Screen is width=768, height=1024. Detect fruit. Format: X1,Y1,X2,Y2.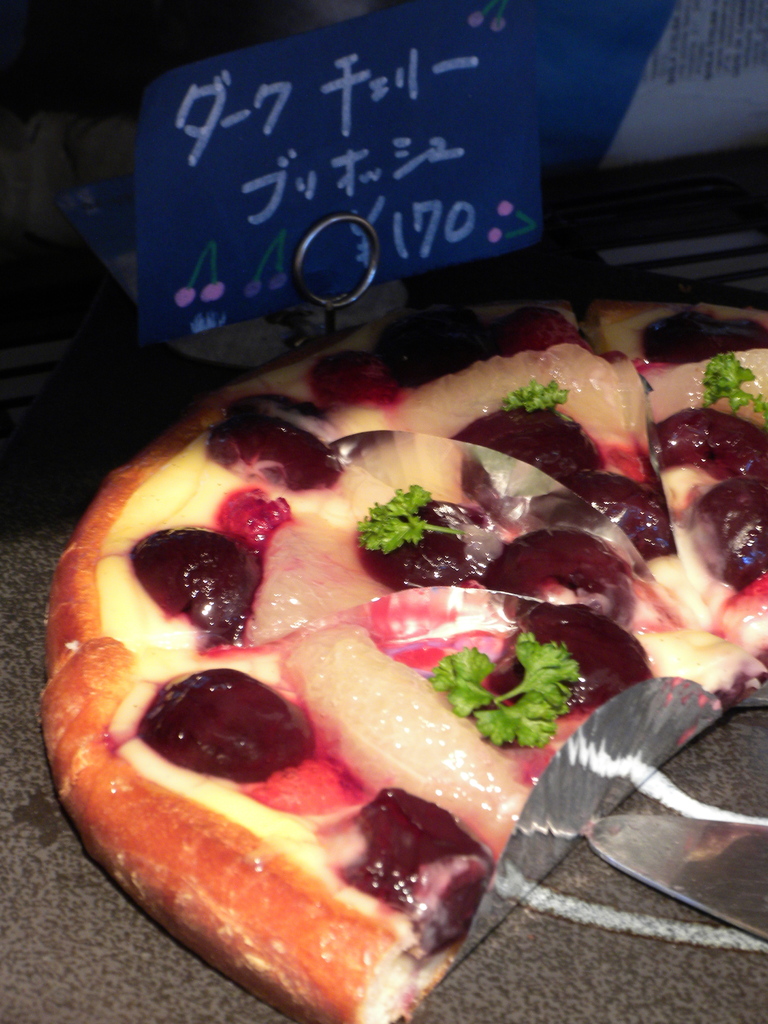
651,410,767,490.
